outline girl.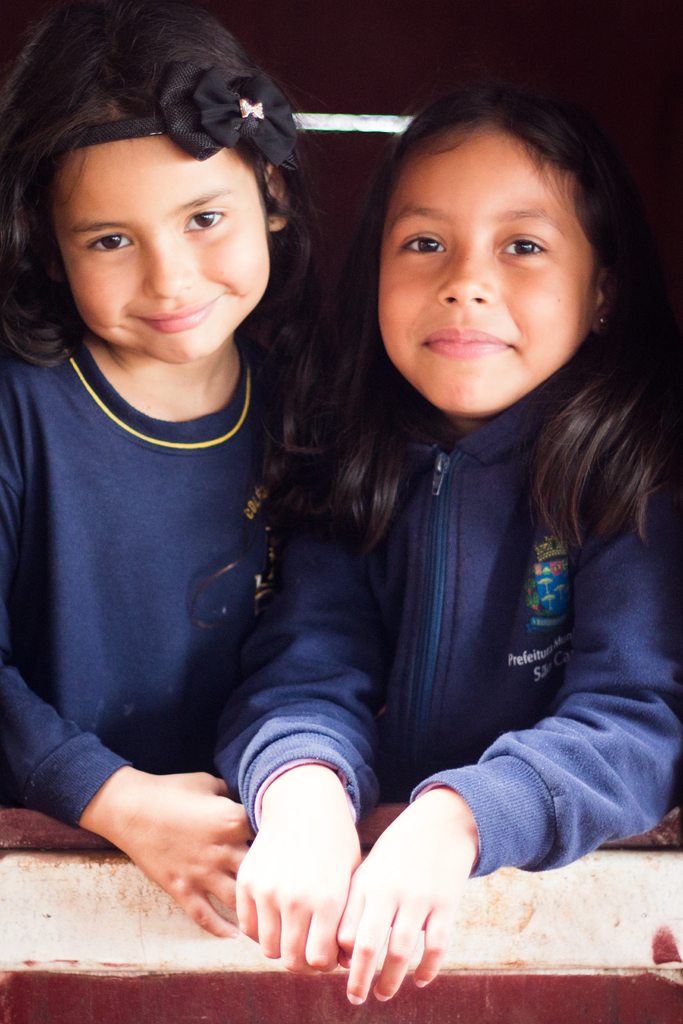
Outline: bbox(210, 83, 682, 1008).
